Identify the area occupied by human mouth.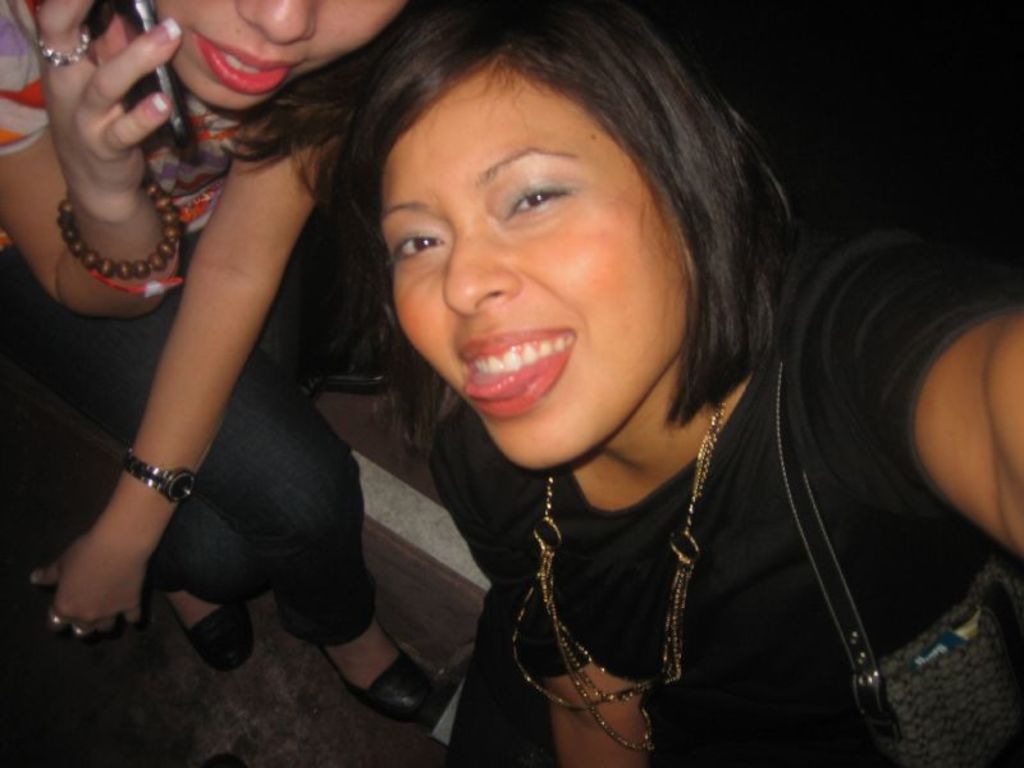
Area: rect(196, 36, 303, 97).
